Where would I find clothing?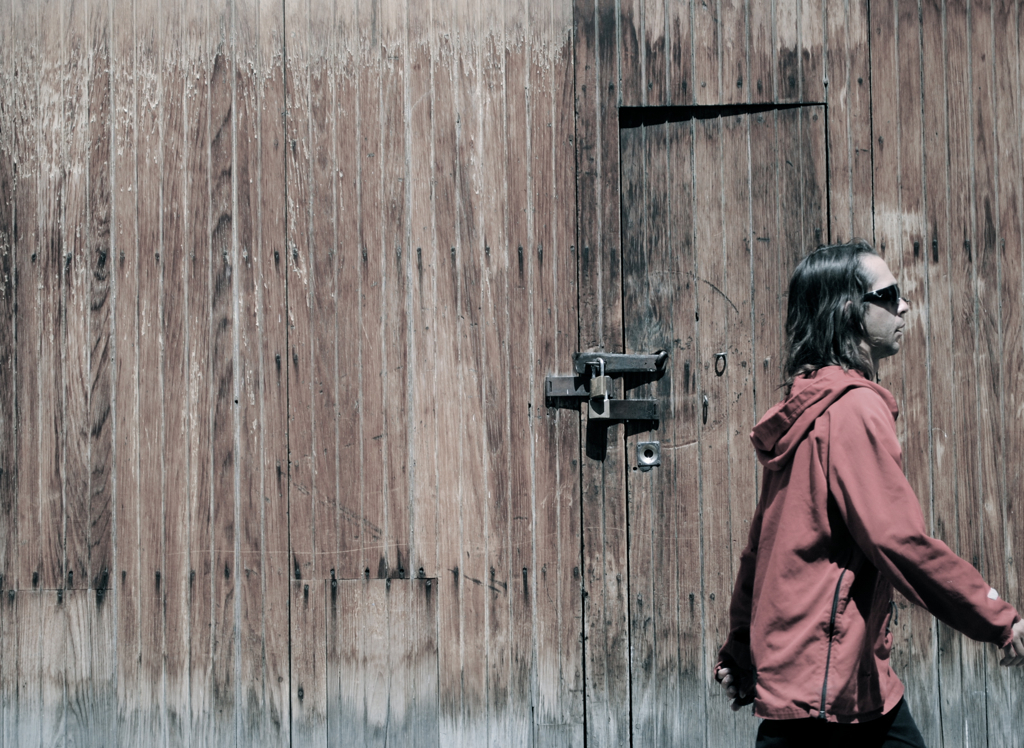
At Rect(713, 358, 1023, 747).
